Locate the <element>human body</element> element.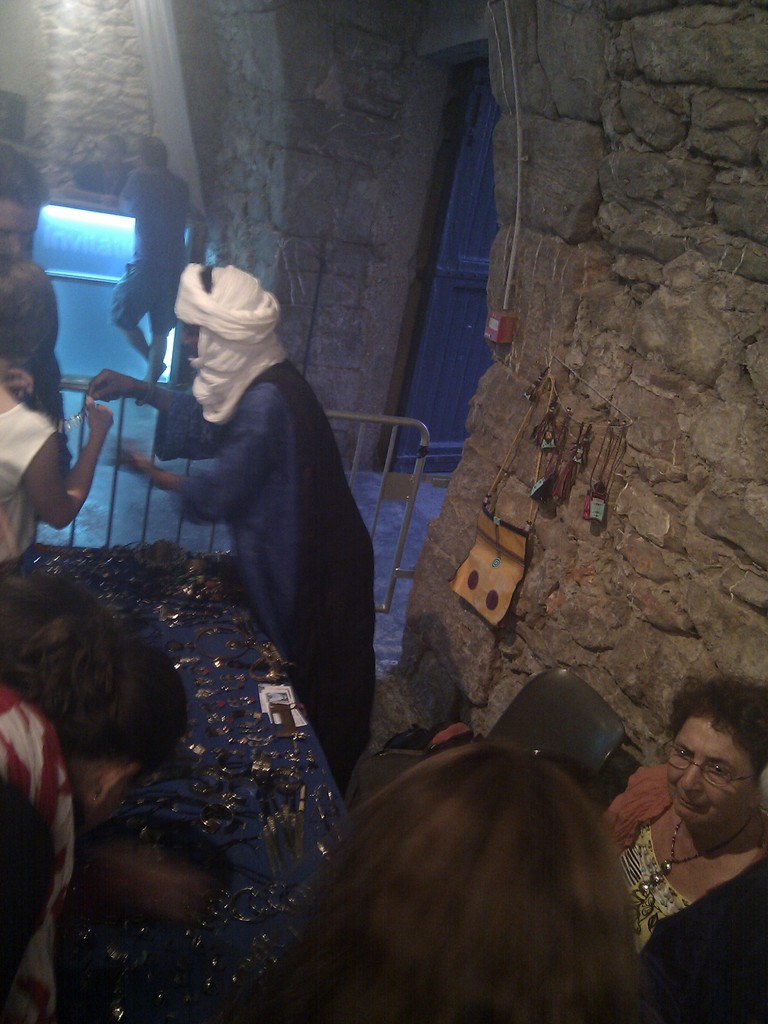
Element bbox: l=0, t=250, r=111, b=563.
